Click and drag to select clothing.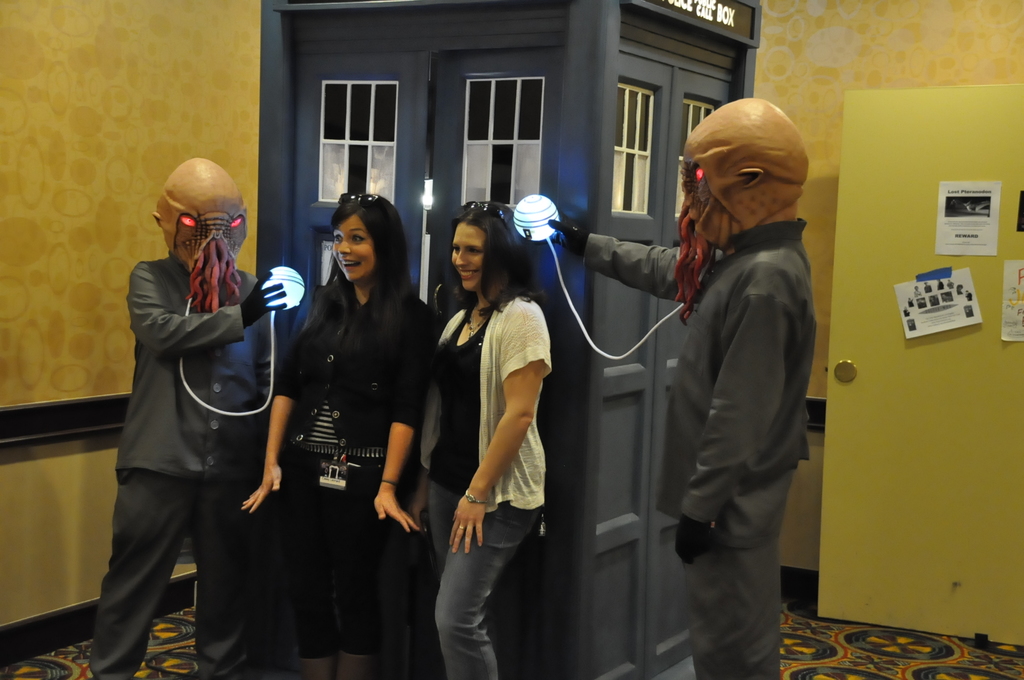
Selection: left=79, top=246, right=280, bottom=679.
